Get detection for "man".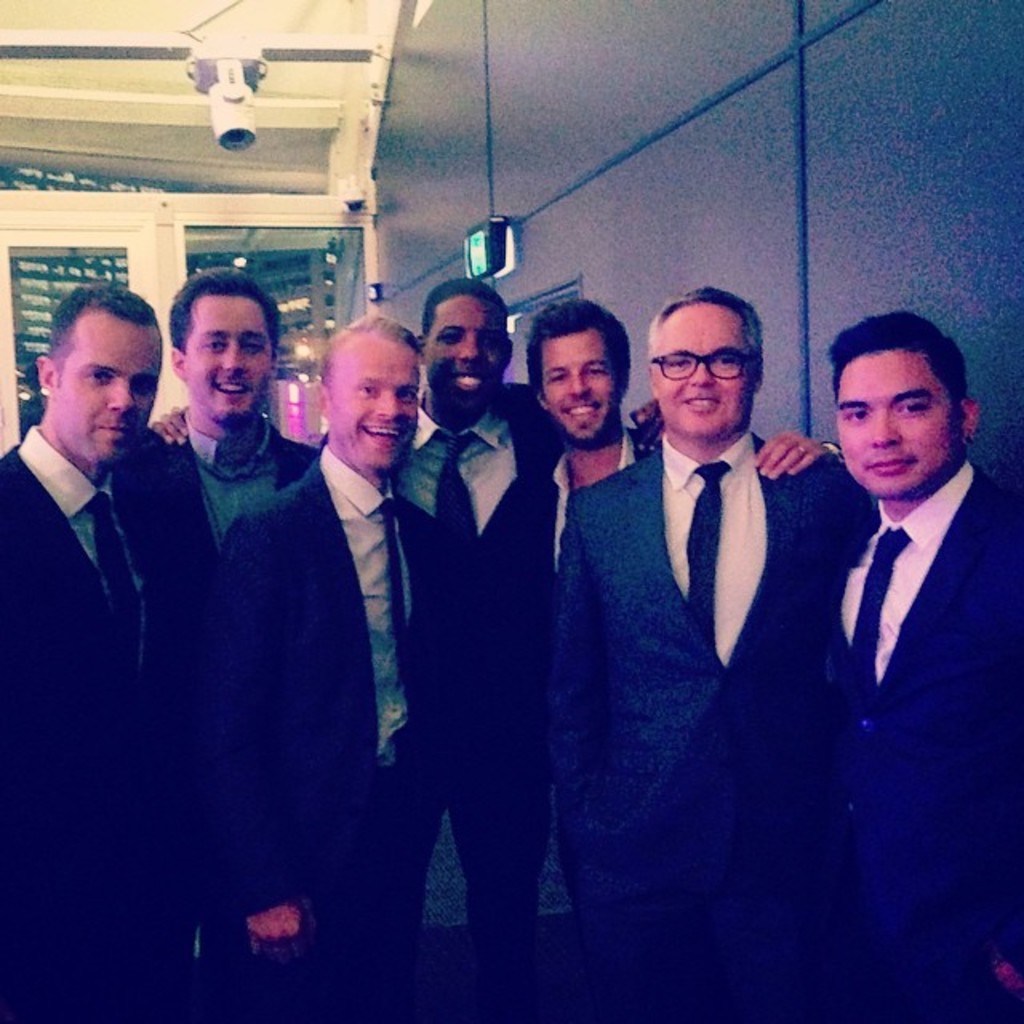
Detection: BBox(142, 282, 667, 1000).
